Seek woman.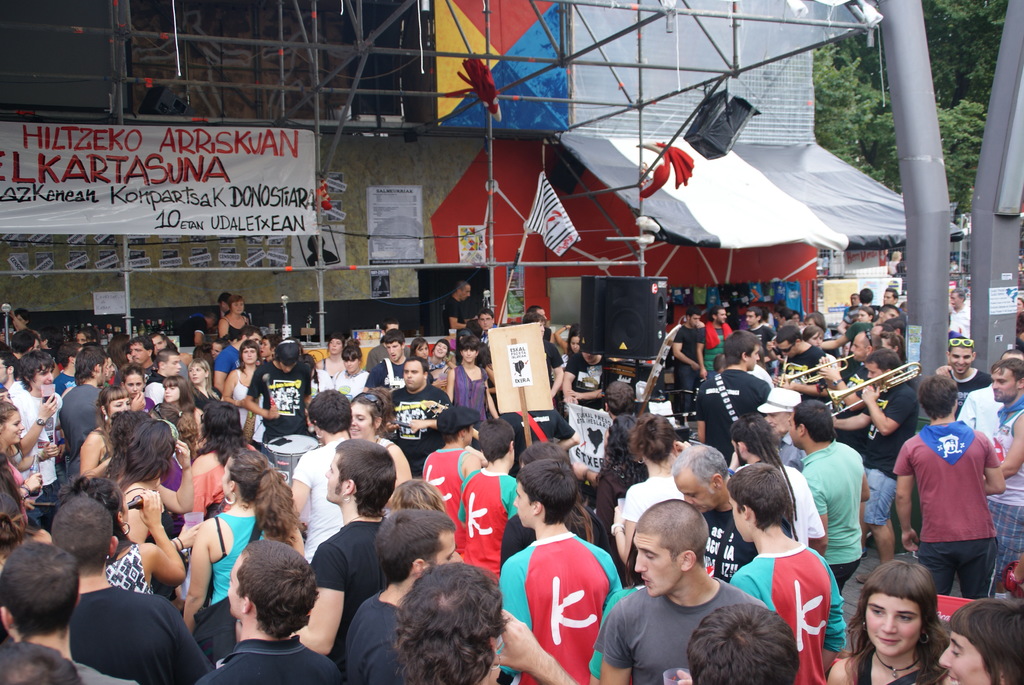
x1=444 y1=337 x2=502 y2=449.
